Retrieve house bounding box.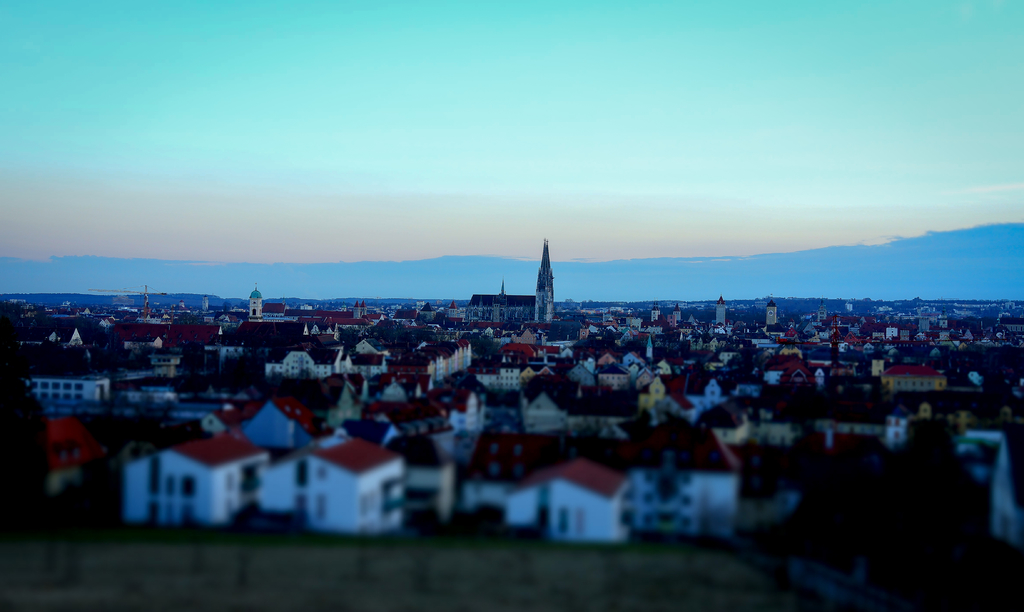
Bounding box: (460,420,729,531).
